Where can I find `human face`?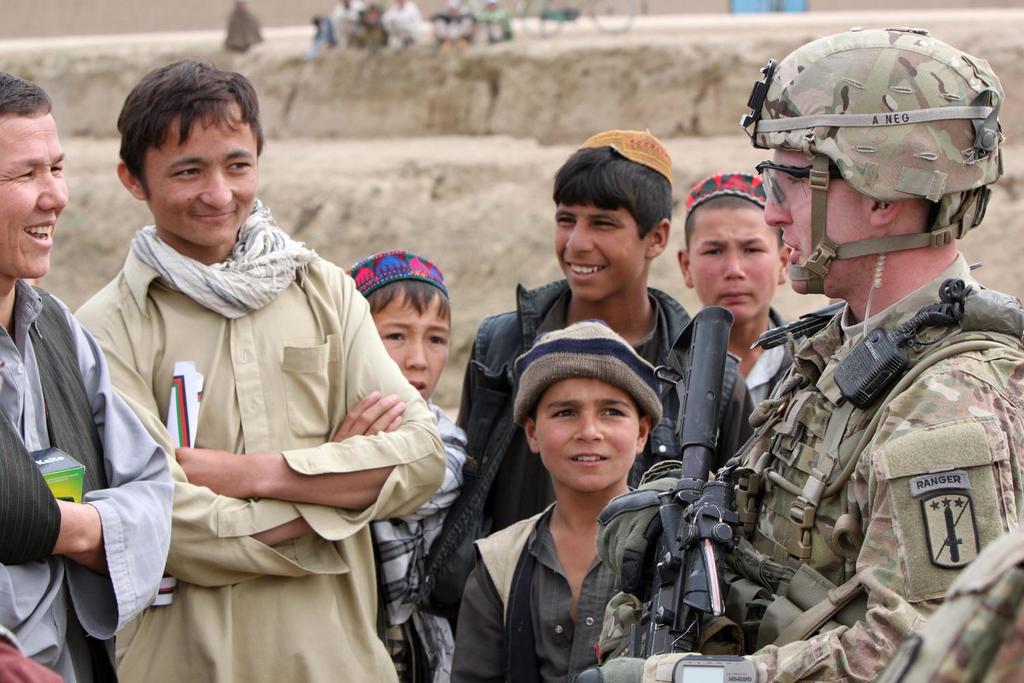
You can find it at locate(0, 117, 65, 277).
